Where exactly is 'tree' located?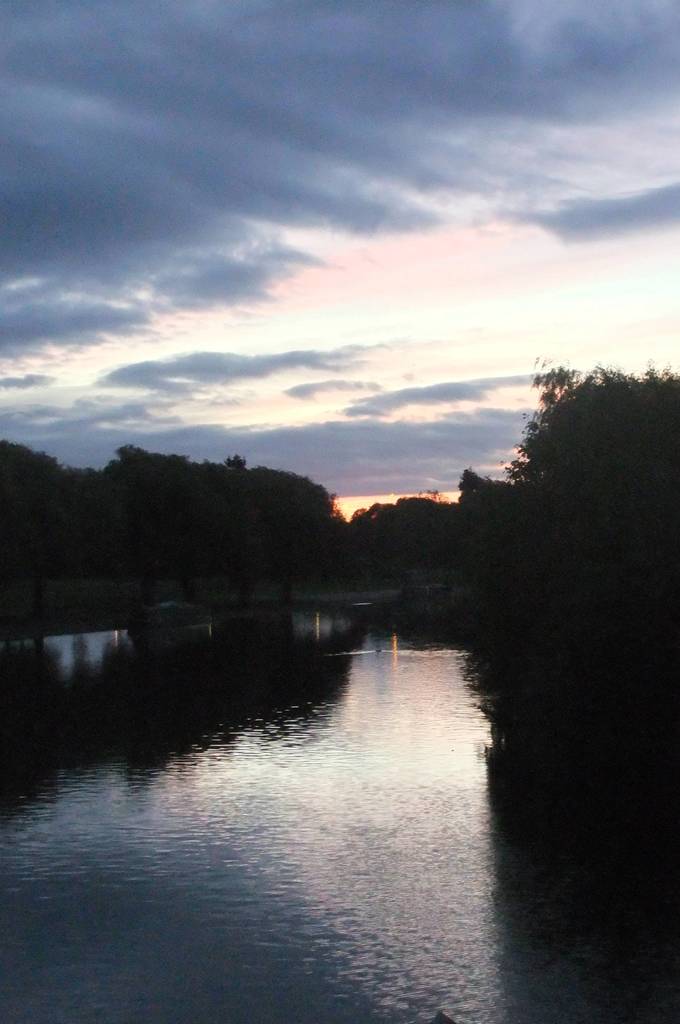
Its bounding box is [x1=346, y1=490, x2=469, y2=588].
